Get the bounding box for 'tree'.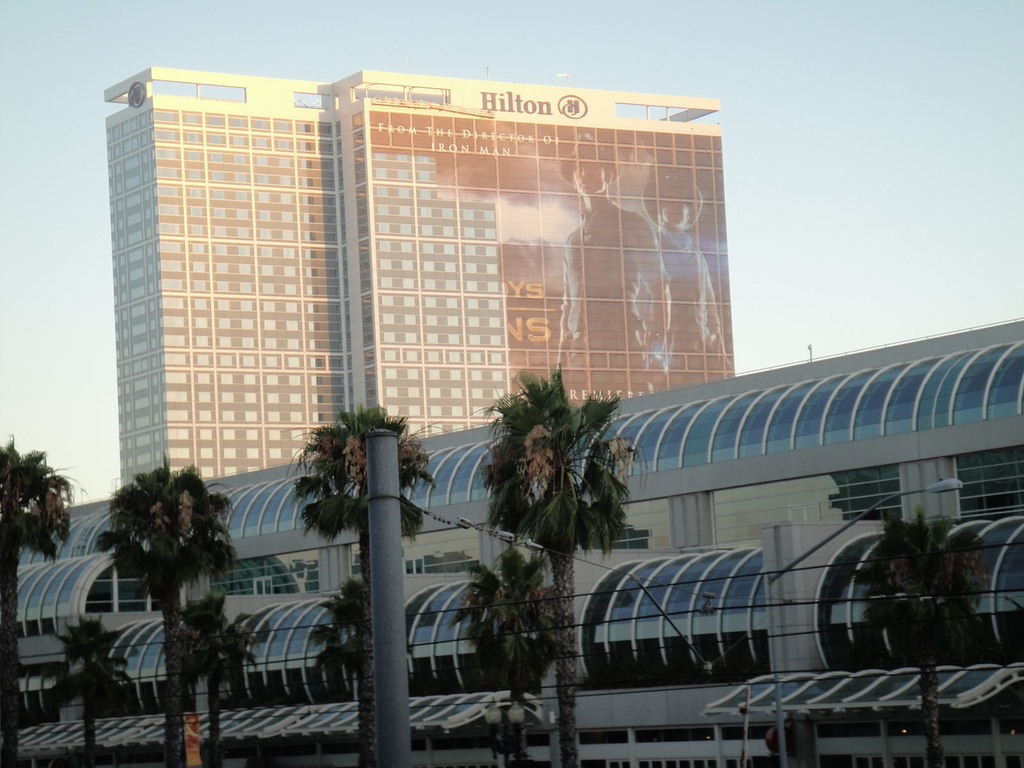
{"left": 854, "top": 500, "right": 991, "bottom": 767}.
